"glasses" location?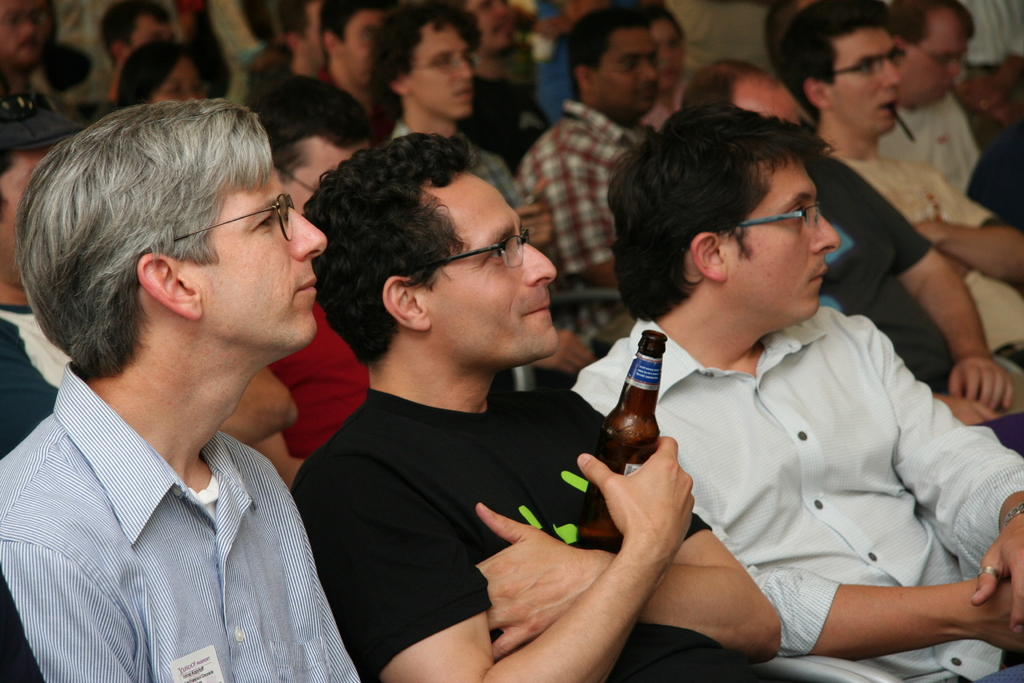
[396,222,538,276]
